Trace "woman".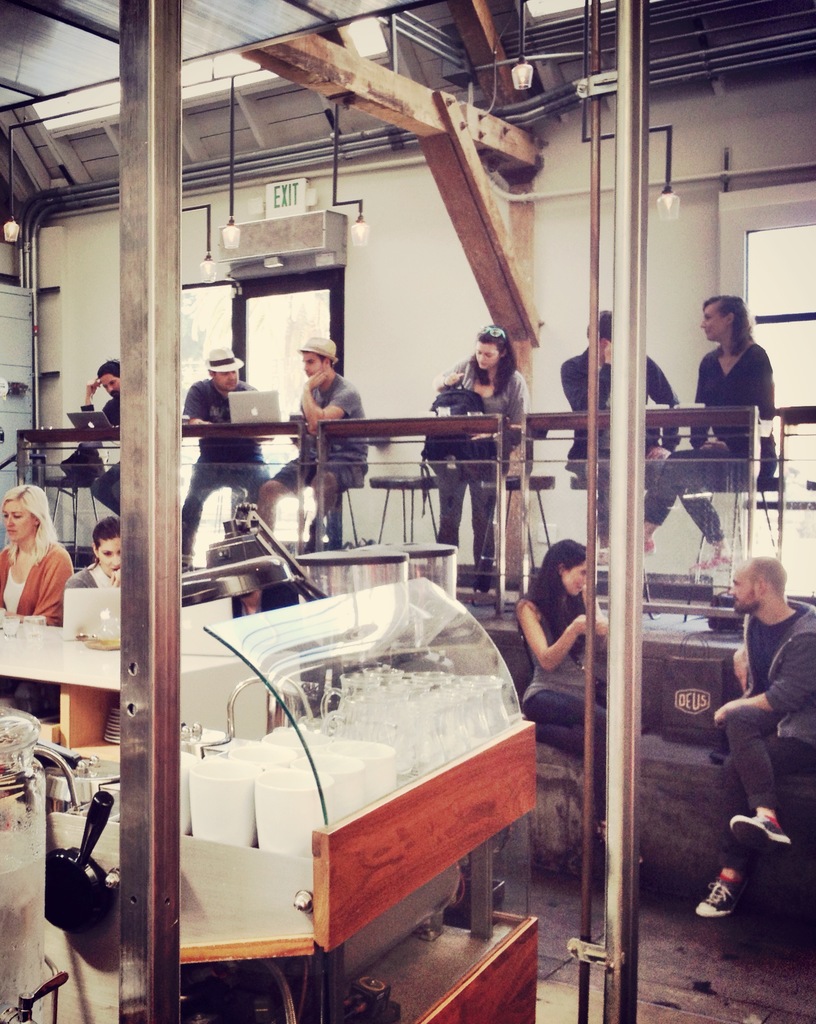
Traced to detection(514, 536, 626, 763).
